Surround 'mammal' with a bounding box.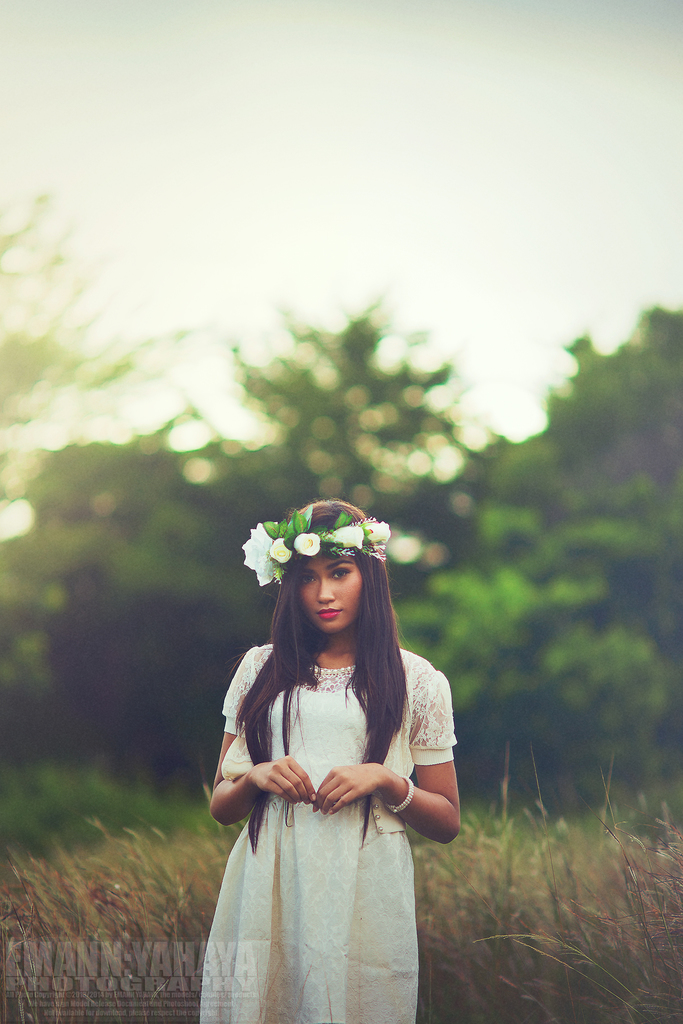
195,518,470,1011.
